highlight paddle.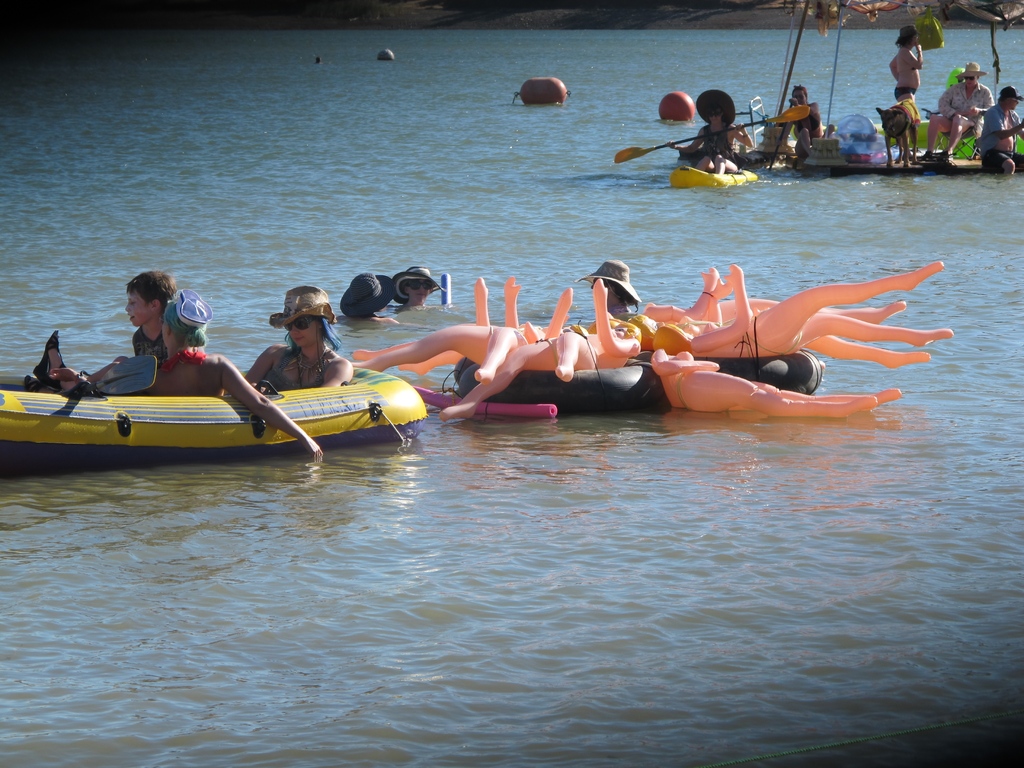
Highlighted region: l=88, t=352, r=159, b=395.
